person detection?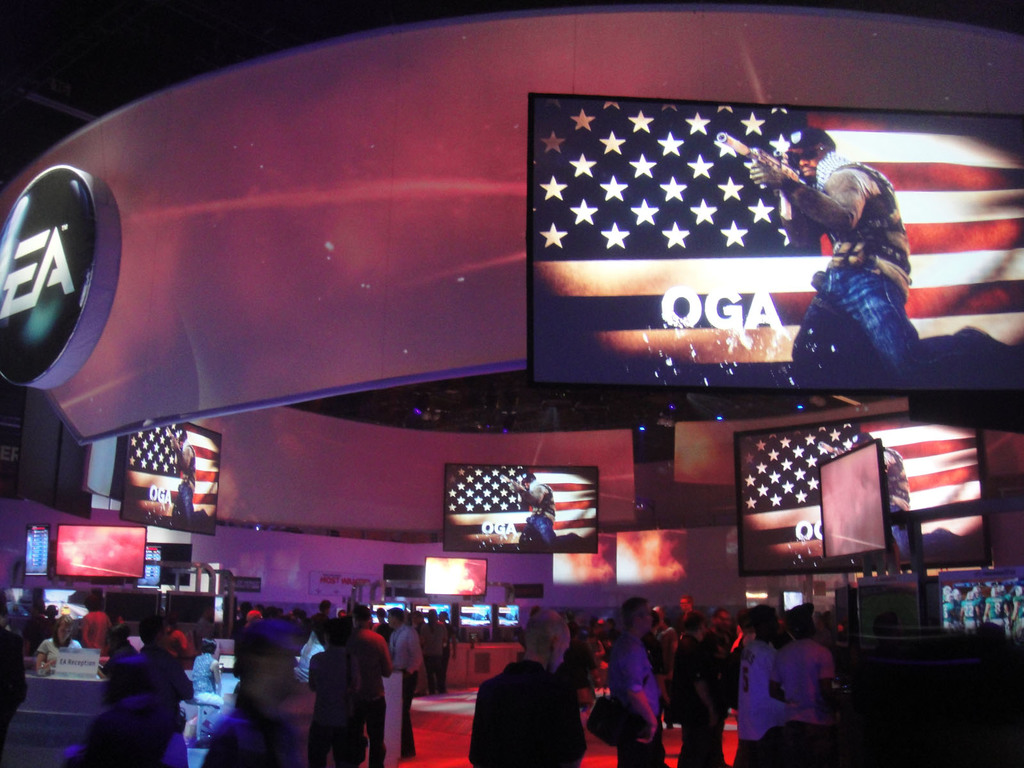
(left=308, top=616, right=365, bottom=766)
